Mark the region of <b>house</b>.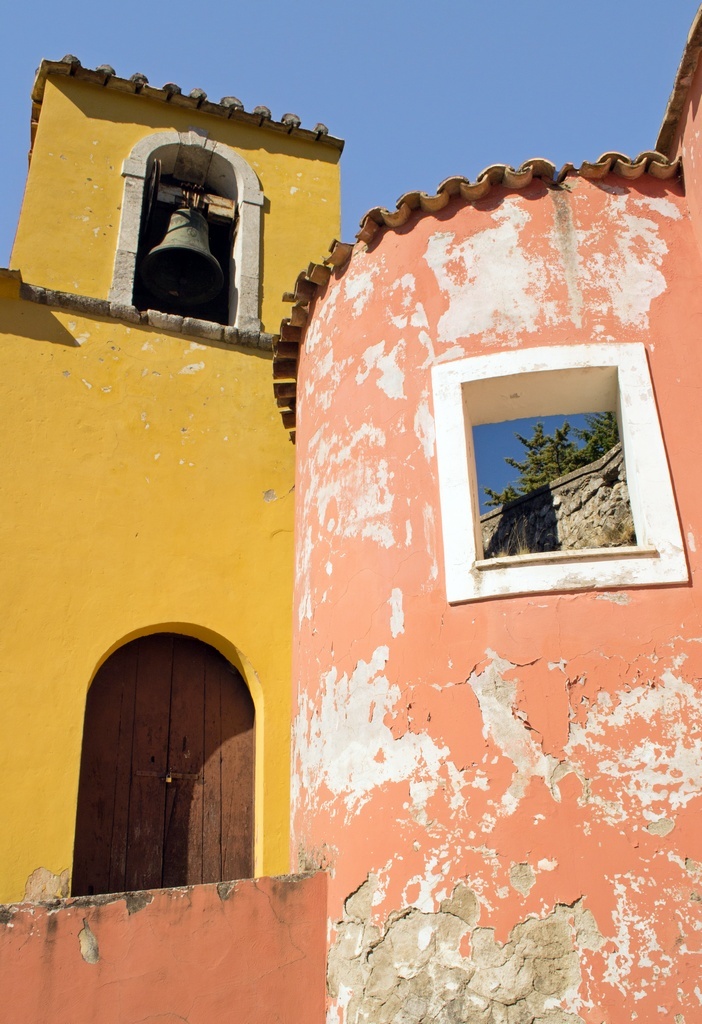
Region: {"x1": 0, "y1": 5, "x2": 701, "y2": 1023}.
